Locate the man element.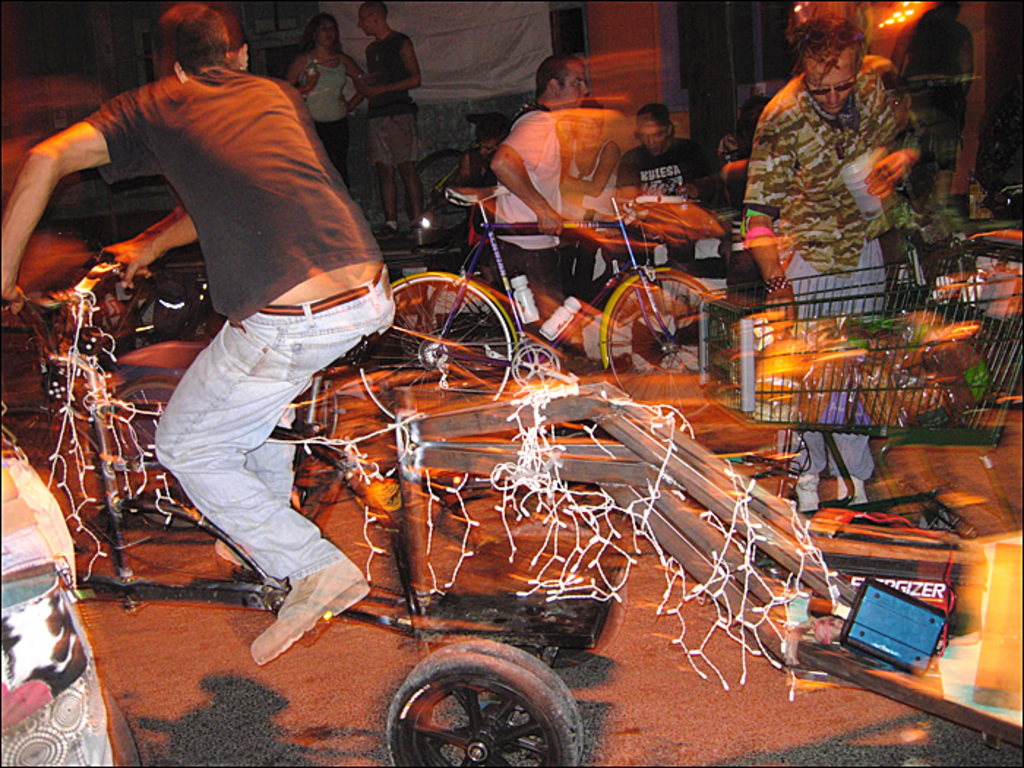
Element bbox: (left=335, top=0, right=448, bottom=234).
